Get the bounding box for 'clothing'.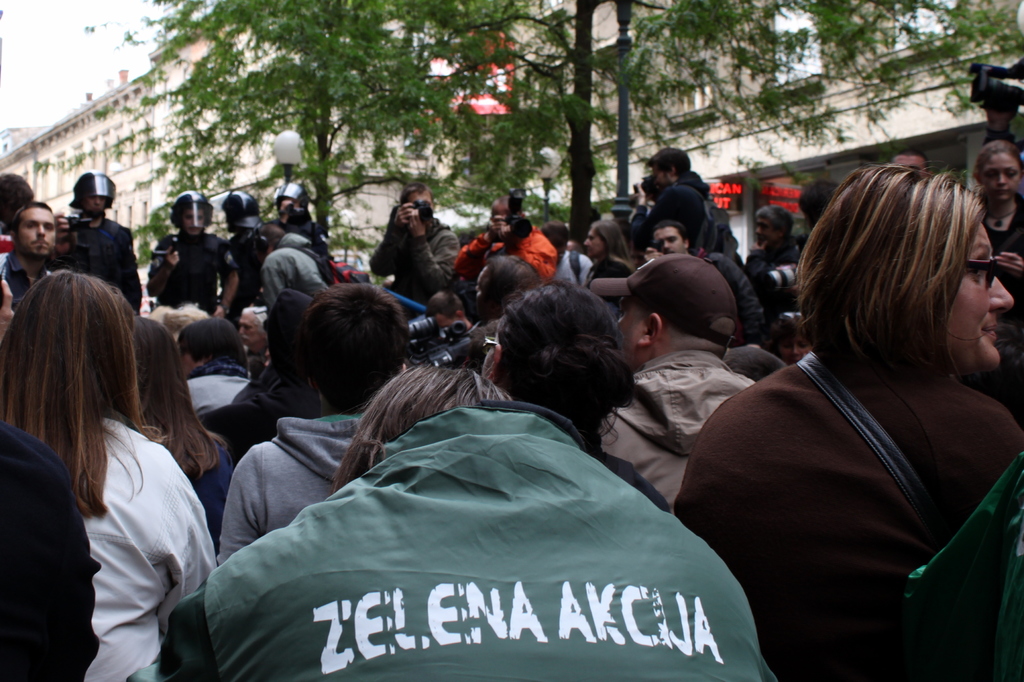
(x1=146, y1=227, x2=237, y2=307).
